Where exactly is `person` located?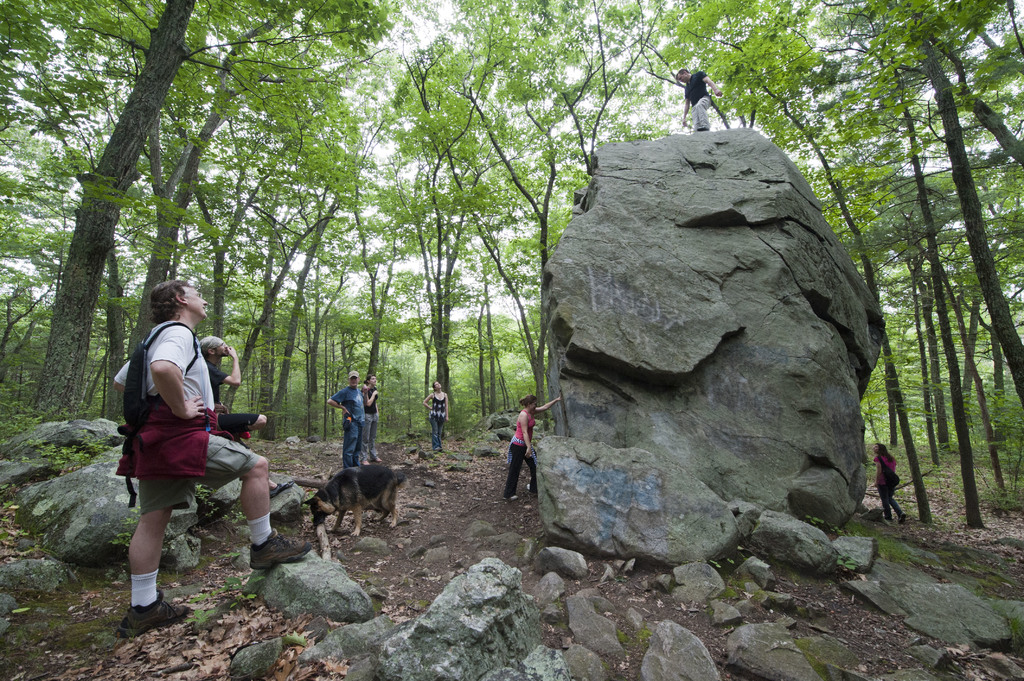
Its bounding box is 326,365,367,472.
